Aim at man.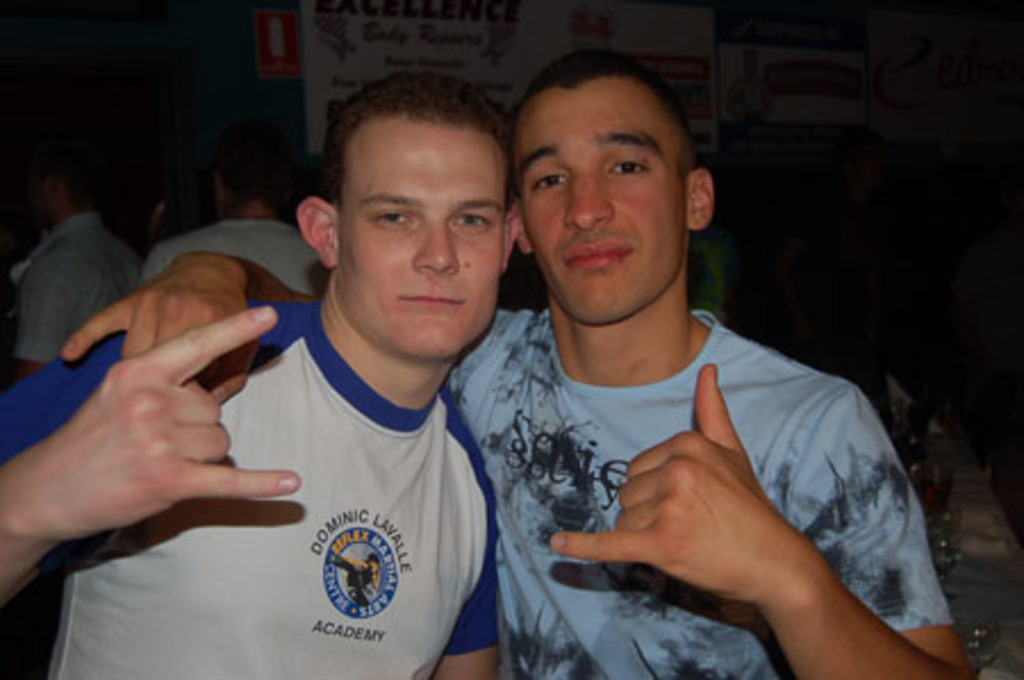
Aimed at [59, 43, 967, 678].
